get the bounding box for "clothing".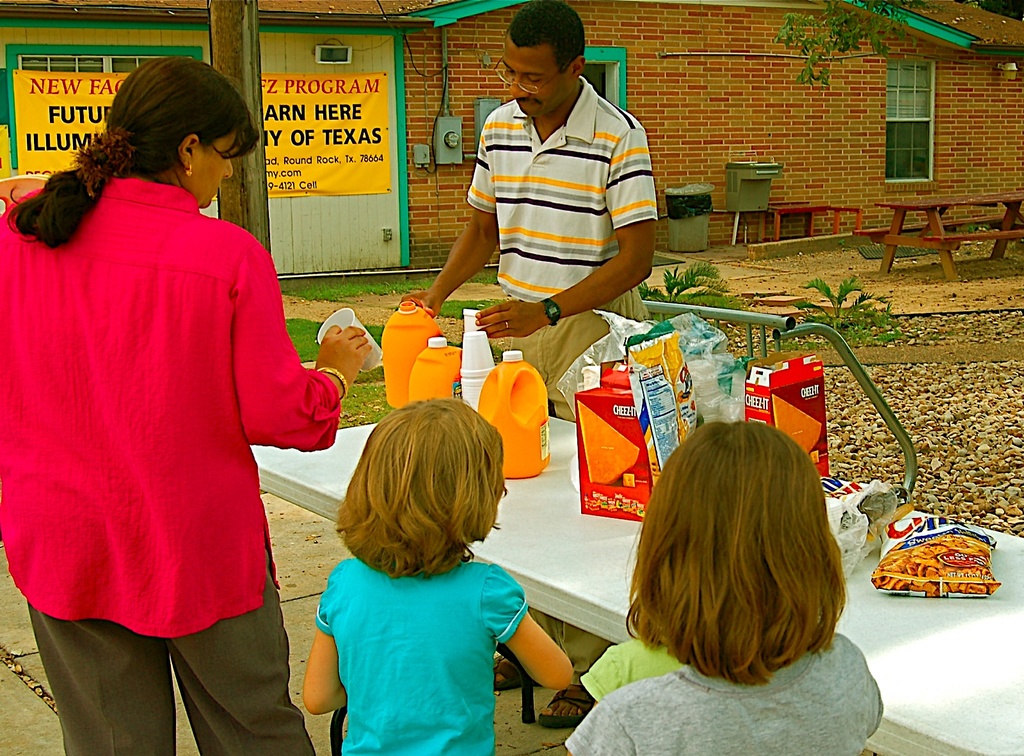
pyautogui.locateOnScreen(566, 629, 883, 755).
